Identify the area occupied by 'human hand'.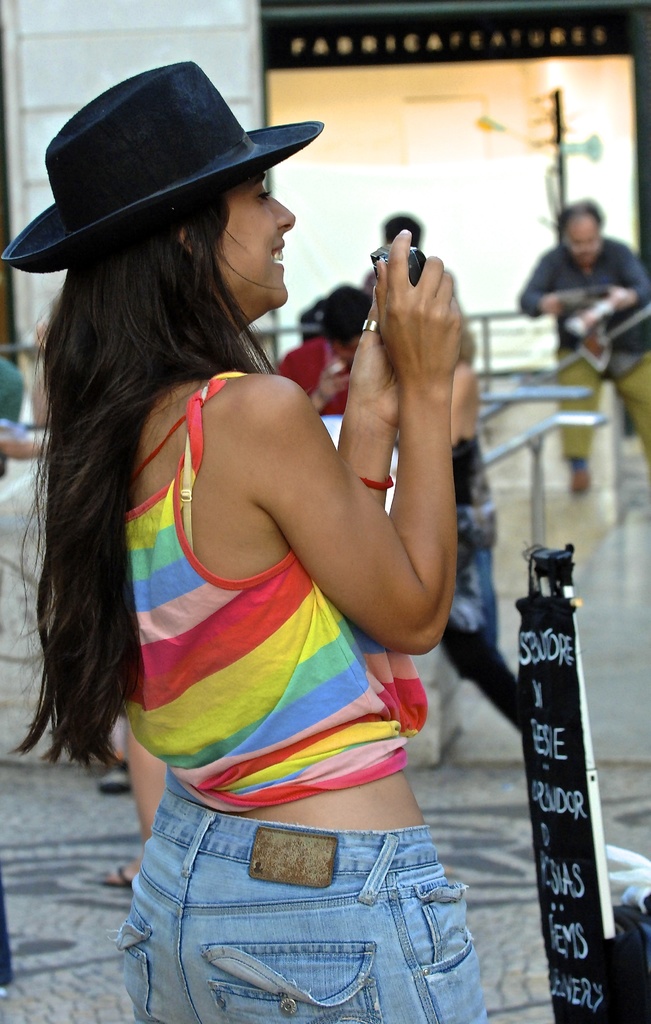
Area: {"x1": 604, "y1": 288, "x2": 632, "y2": 312}.
